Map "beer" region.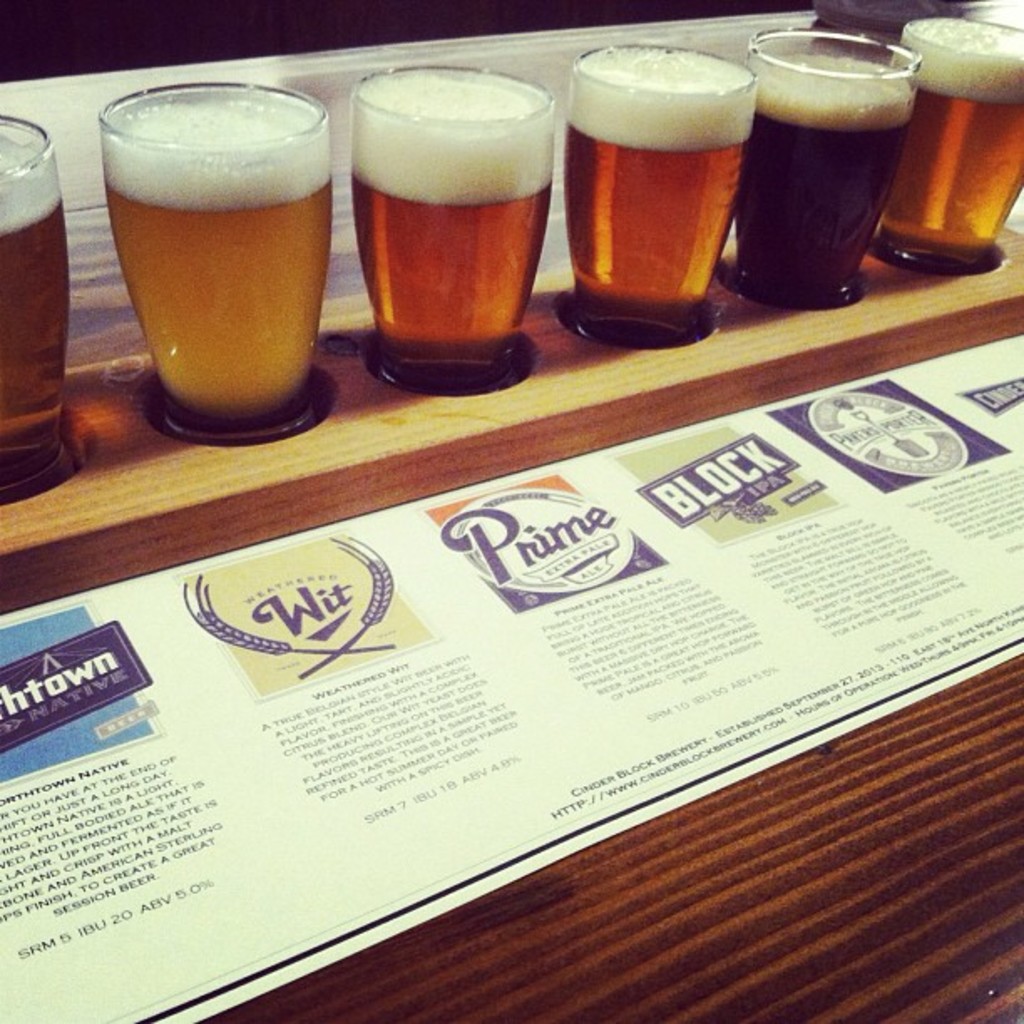
Mapped to (left=902, top=17, right=1022, bottom=261).
